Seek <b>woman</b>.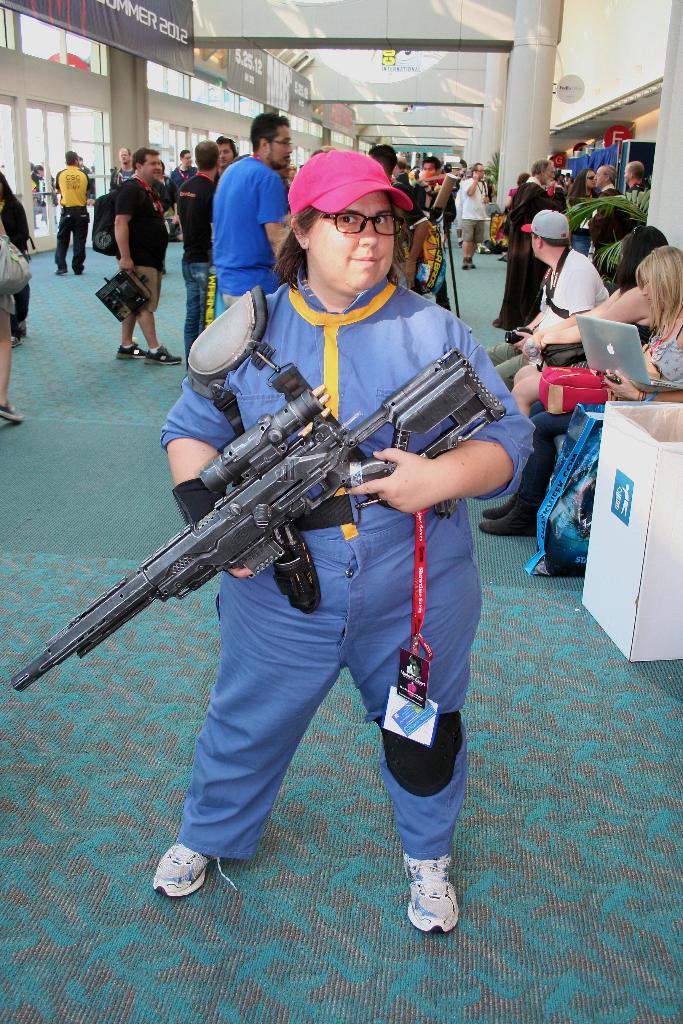
[left=145, top=146, right=538, bottom=935].
